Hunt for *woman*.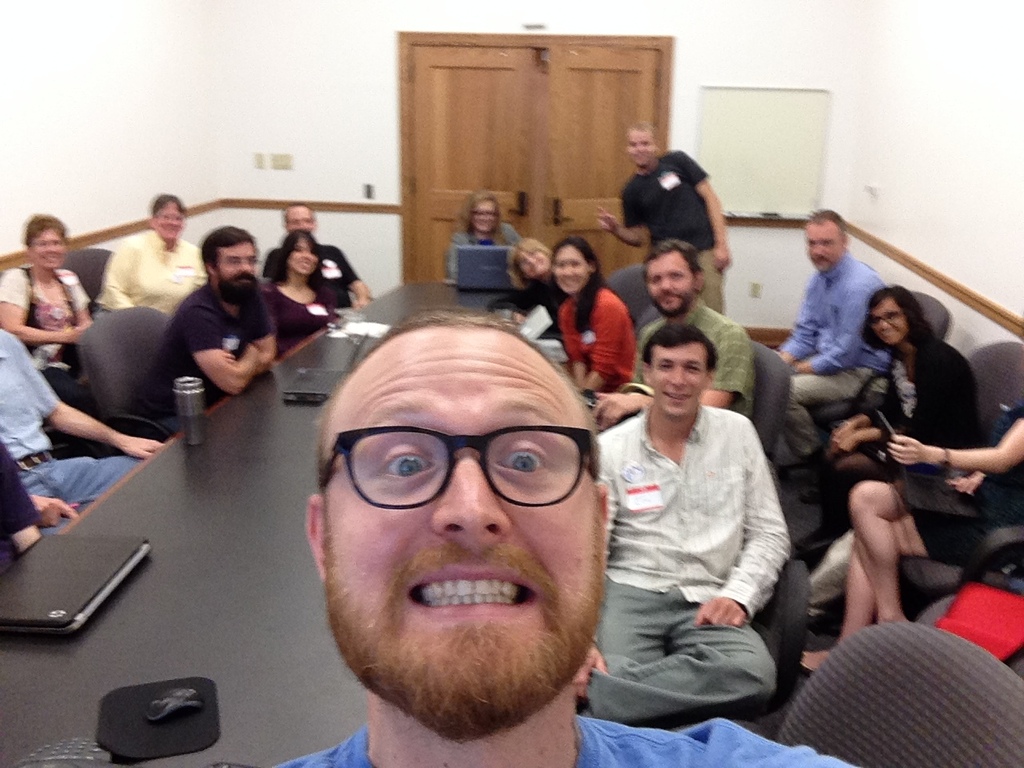
Hunted down at (left=791, top=394, right=1023, bottom=677).
